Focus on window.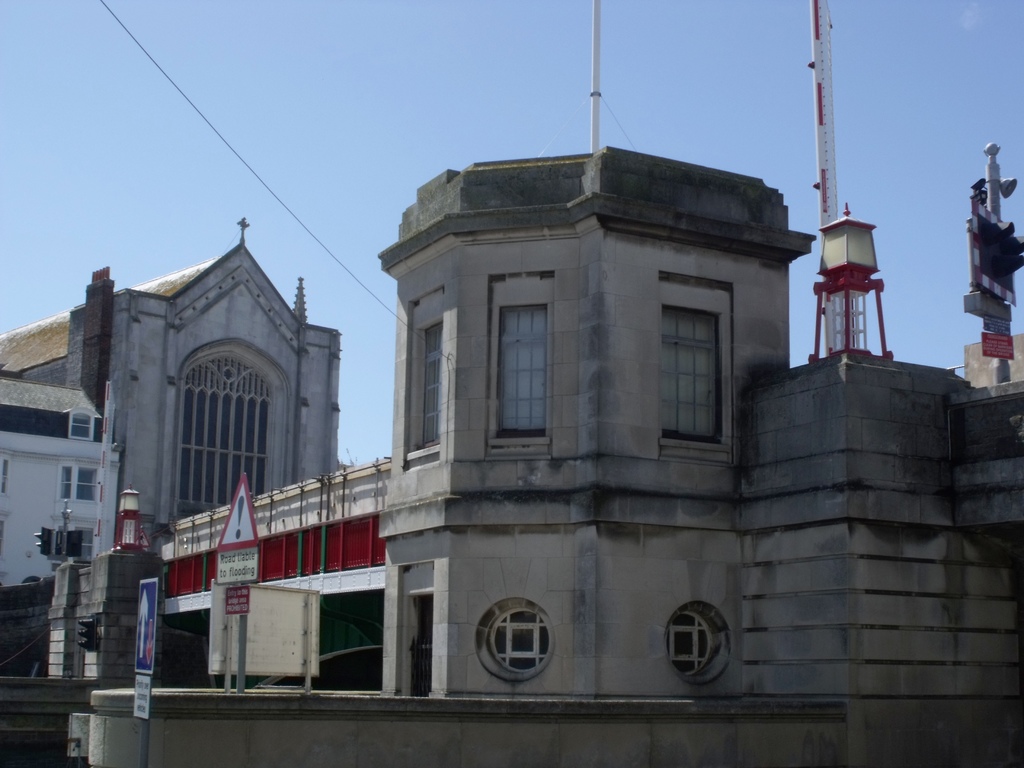
Focused at detection(486, 298, 550, 447).
